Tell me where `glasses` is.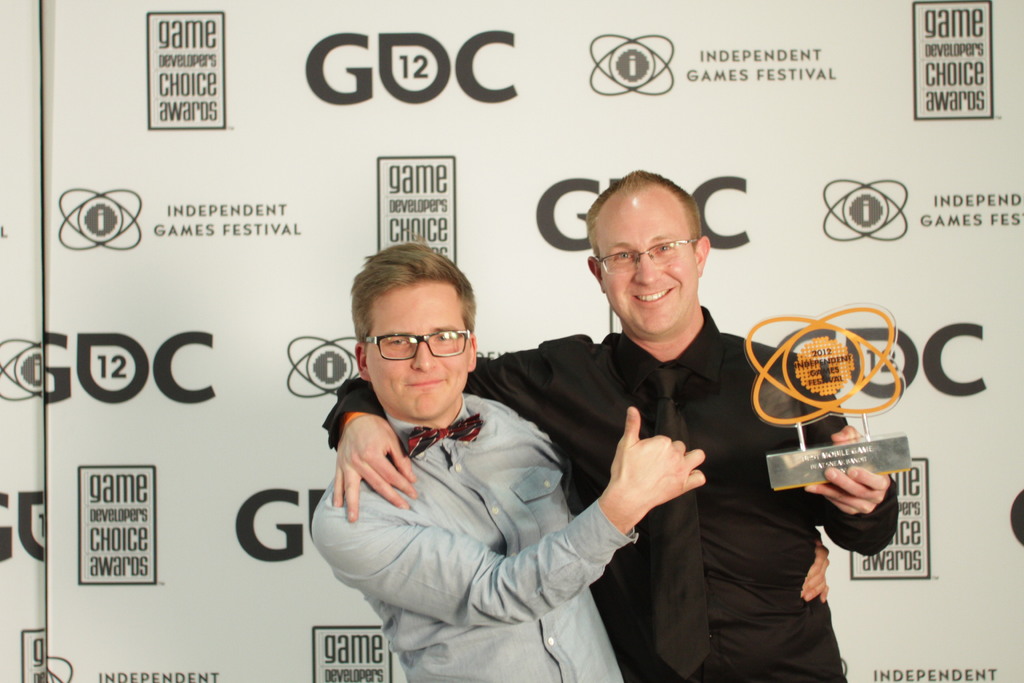
`glasses` is at pyautogui.locateOnScreen(591, 237, 701, 274).
